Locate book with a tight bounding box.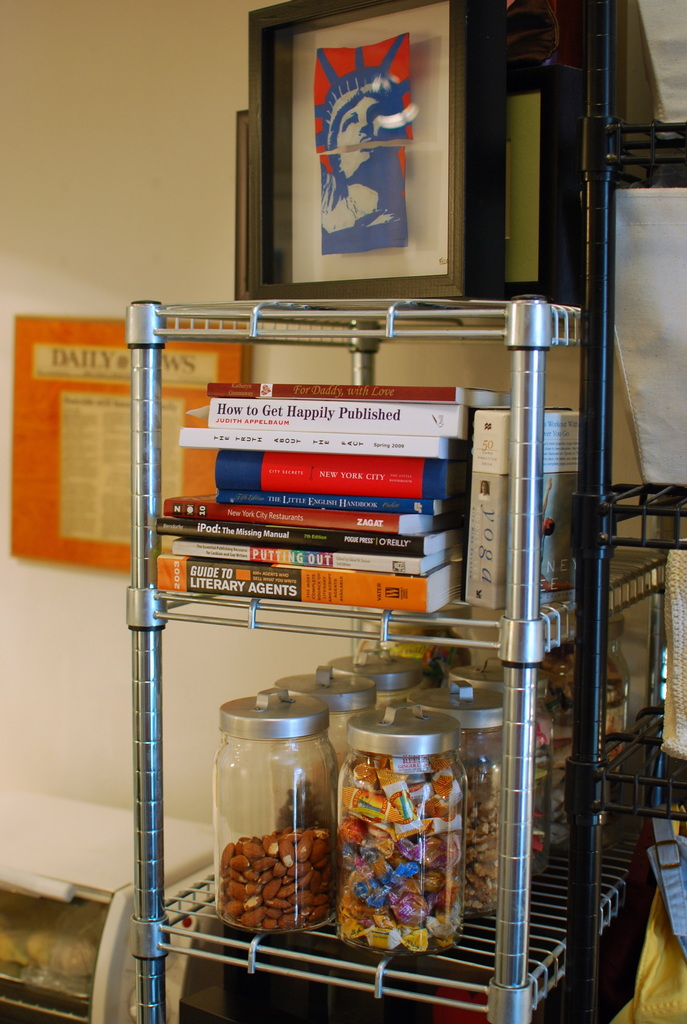
detection(476, 396, 584, 602).
